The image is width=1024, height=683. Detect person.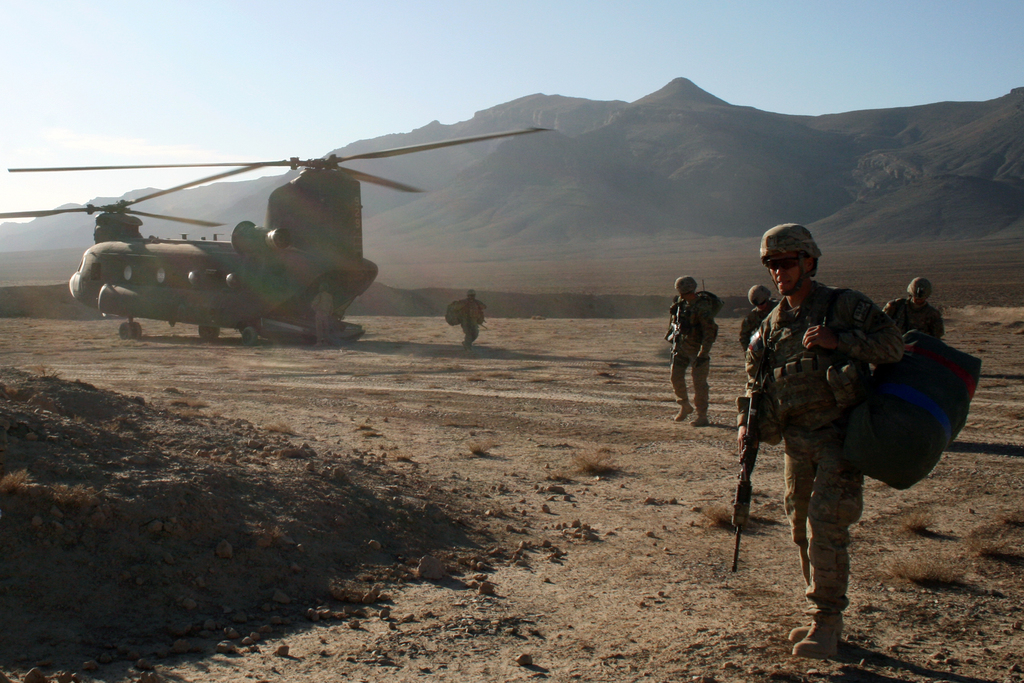
Detection: [left=728, top=281, right=784, bottom=364].
